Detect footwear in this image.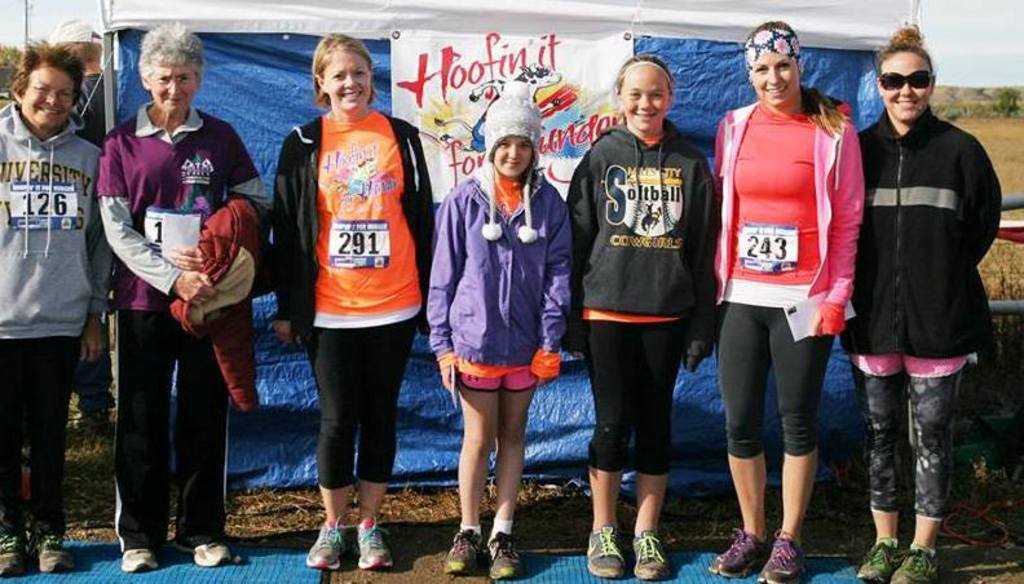
Detection: left=443, top=527, right=478, bottom=574.
